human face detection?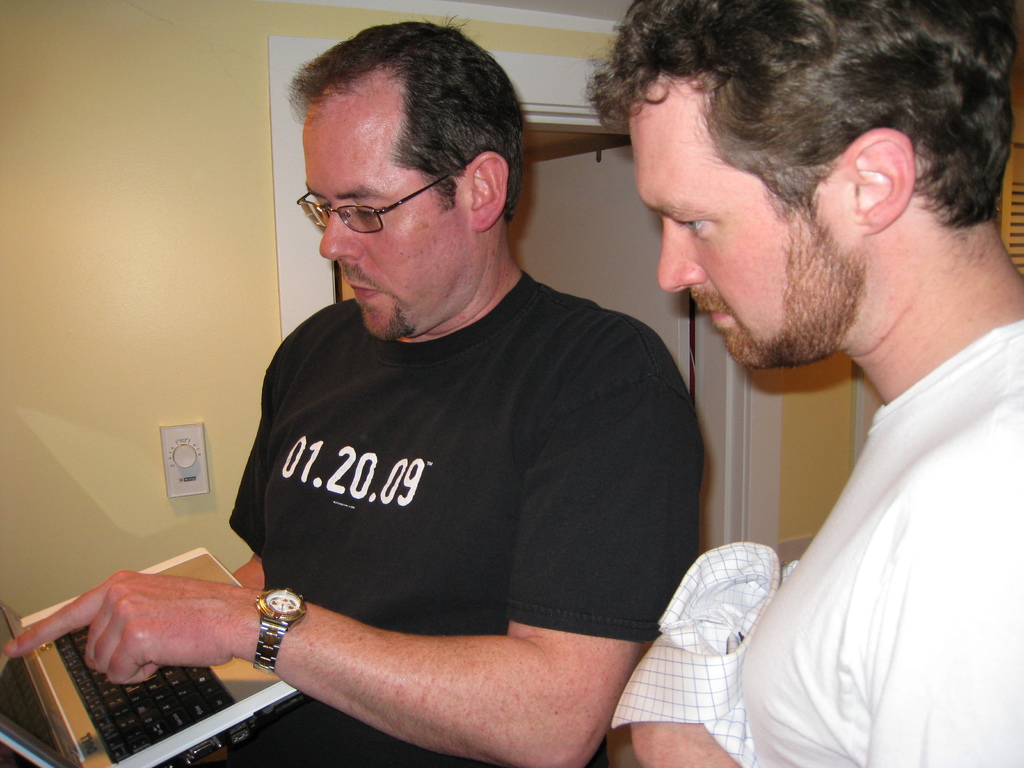
bbox=[301, 99, 460, 340]
